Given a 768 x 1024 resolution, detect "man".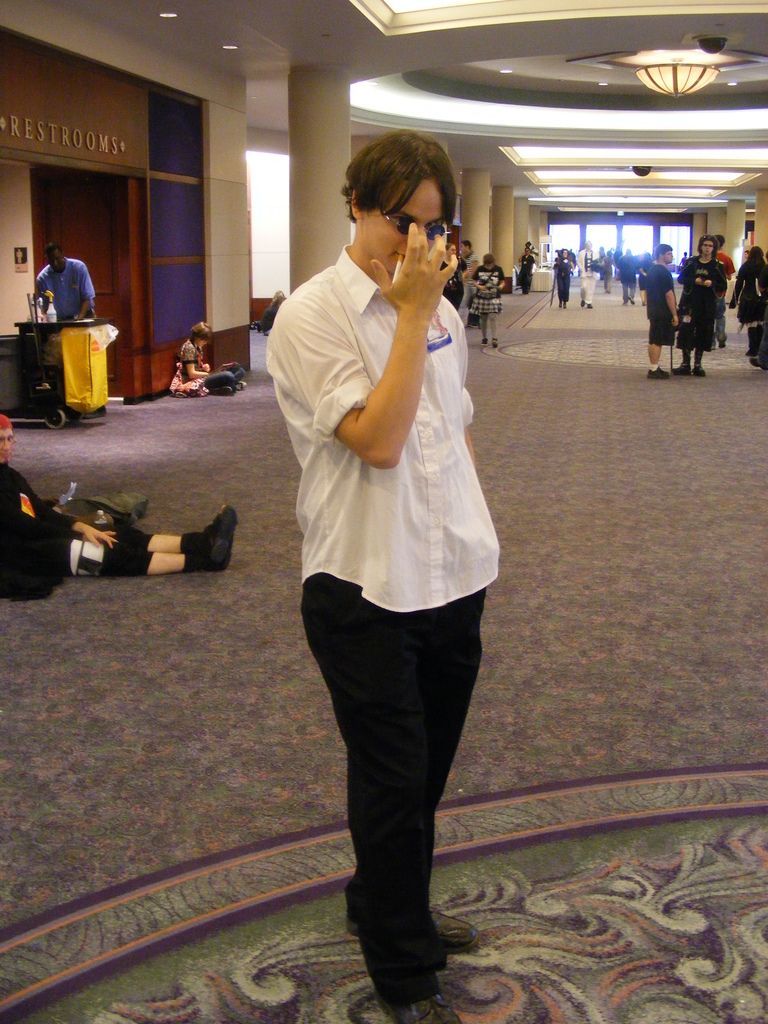
614, 246, 646, 302.
